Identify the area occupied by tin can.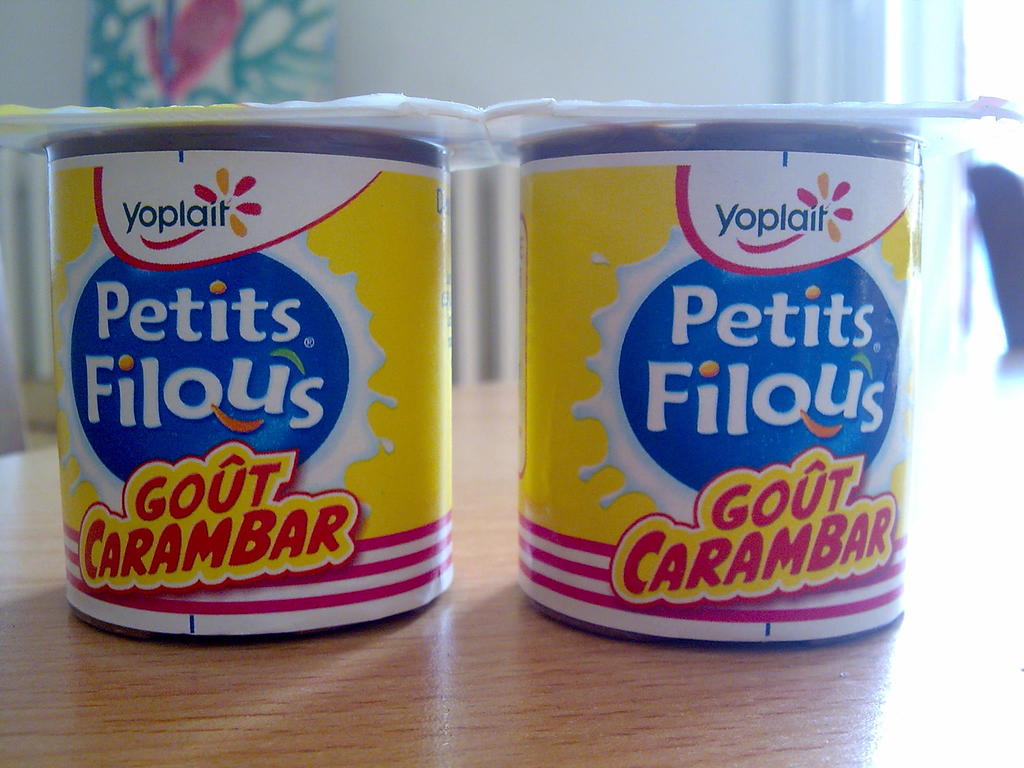
Area: <region>26, 103, 460, 648</region>.
